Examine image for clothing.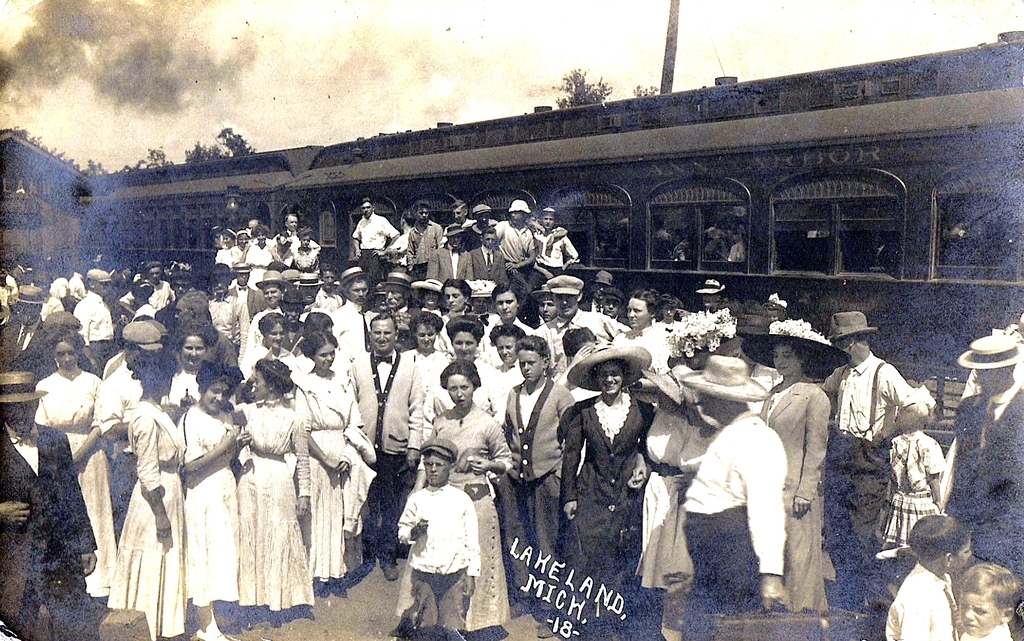
Examination result: <box>965,614,1021,640</box>.
